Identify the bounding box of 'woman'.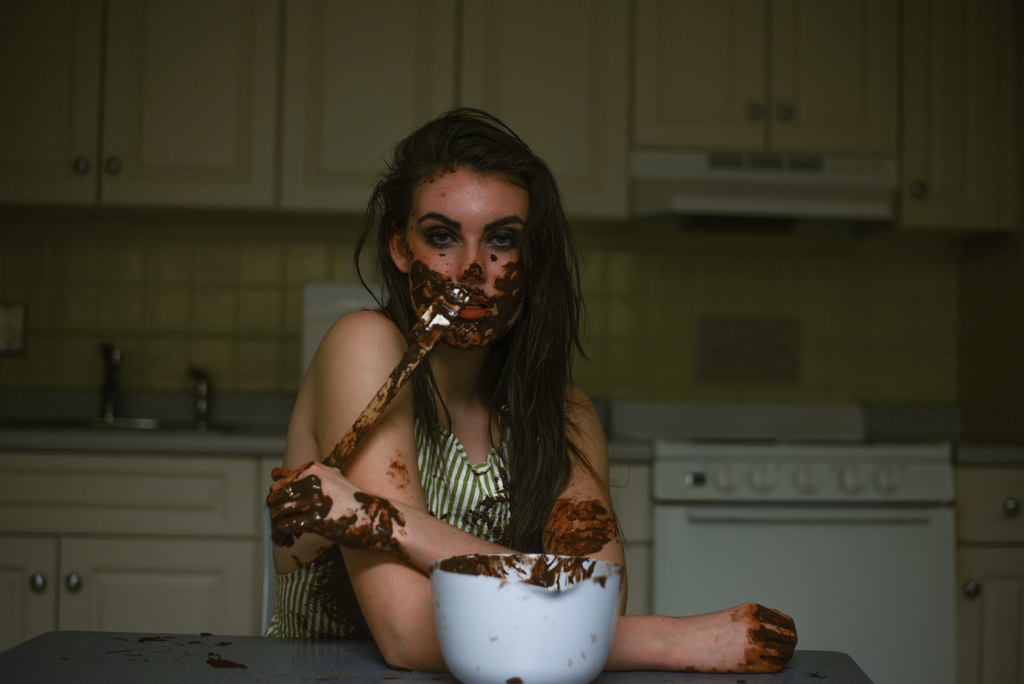
locate(340, 133, 785, 678).
